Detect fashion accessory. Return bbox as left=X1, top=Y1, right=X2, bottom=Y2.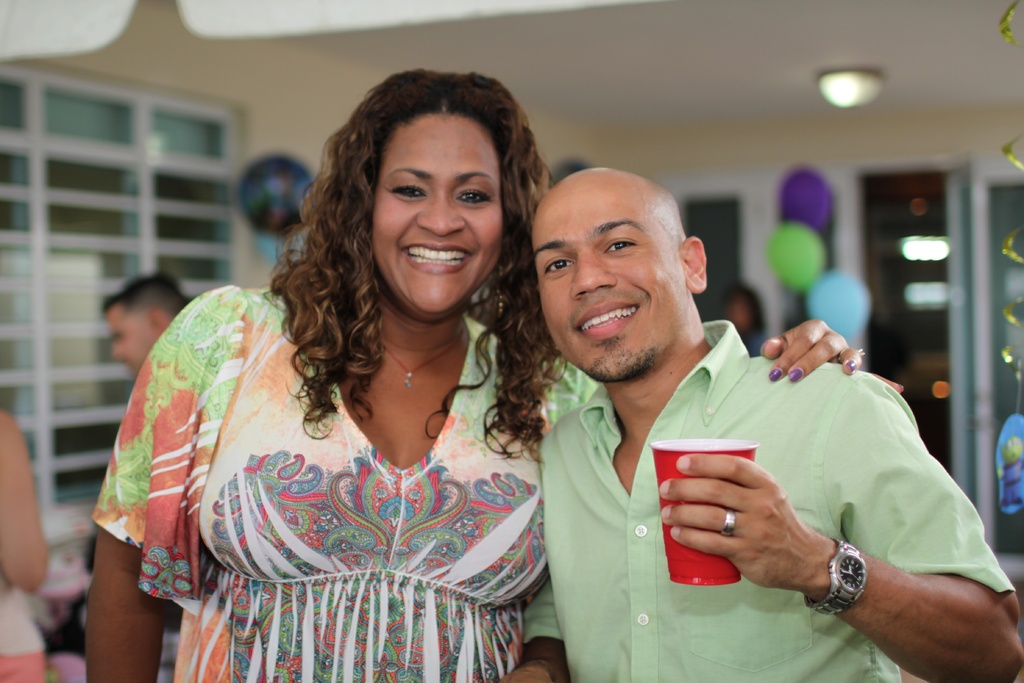
left=848, top=363, right=856, bottom=374.
